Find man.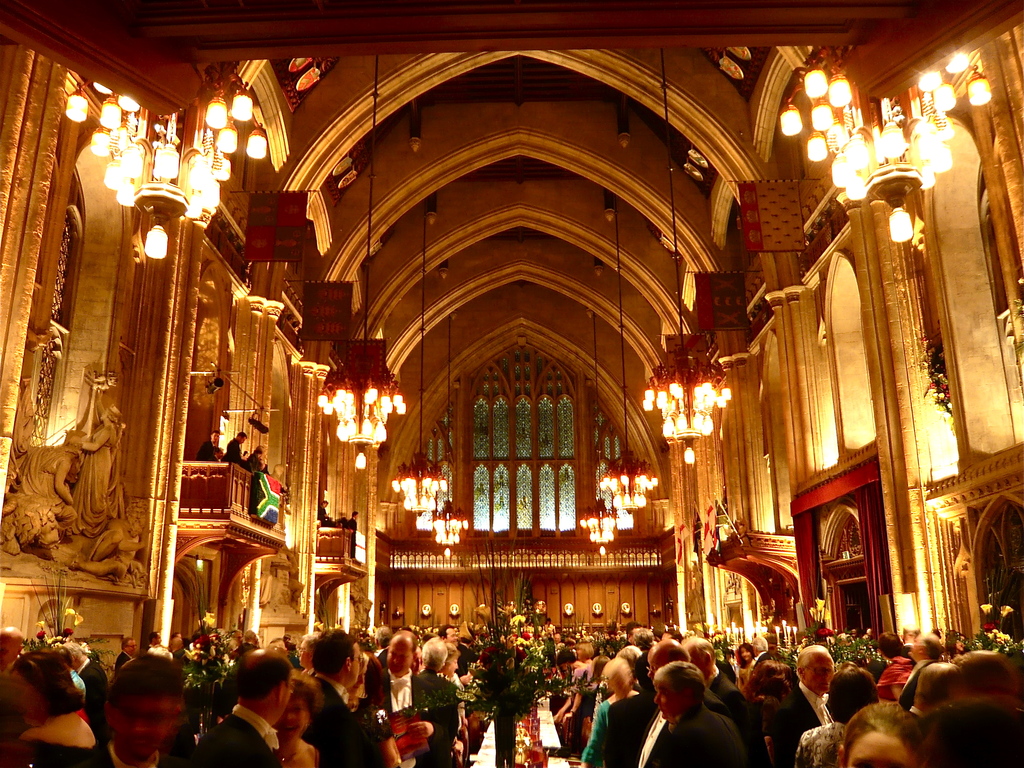
83,649,186,767.
